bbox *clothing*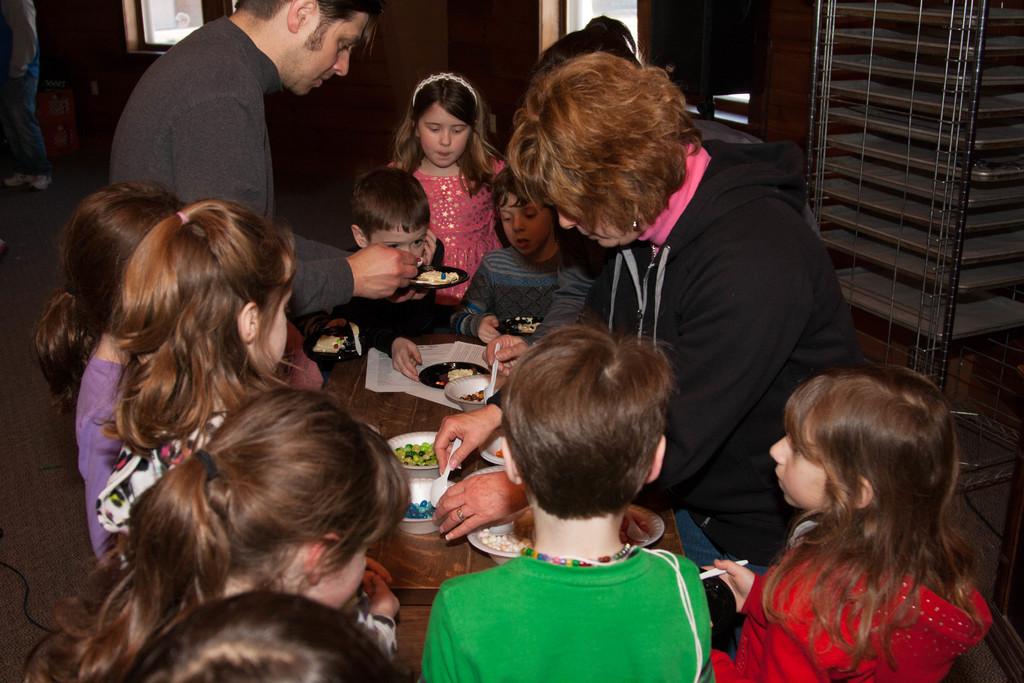
detection(85, 14, 360, 323)
